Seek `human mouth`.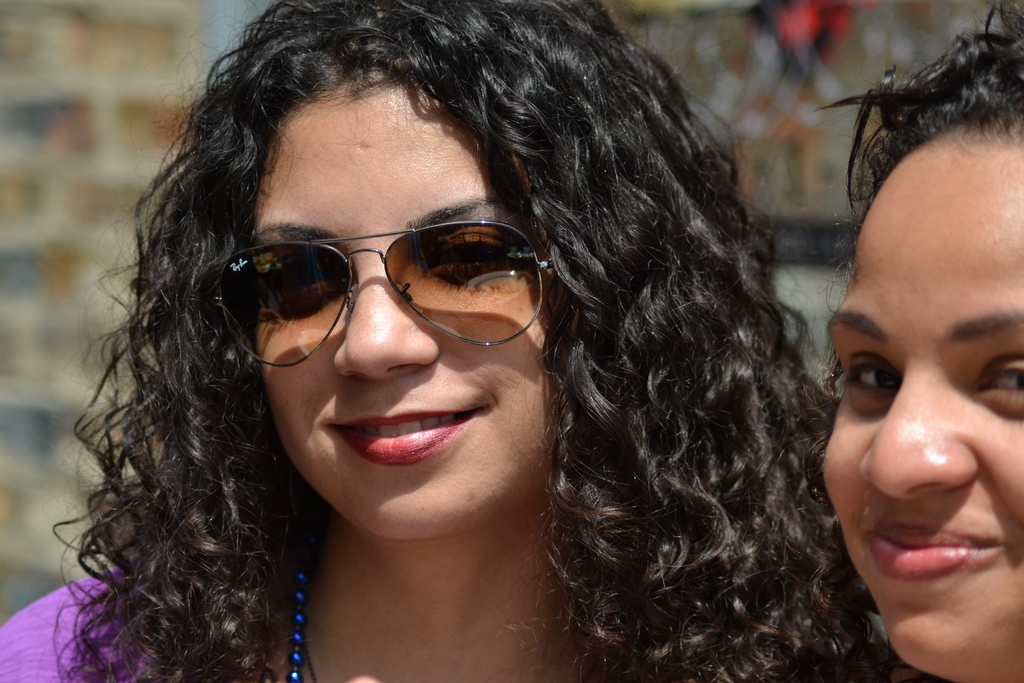
l=859, t=512, r=997, b=581.
